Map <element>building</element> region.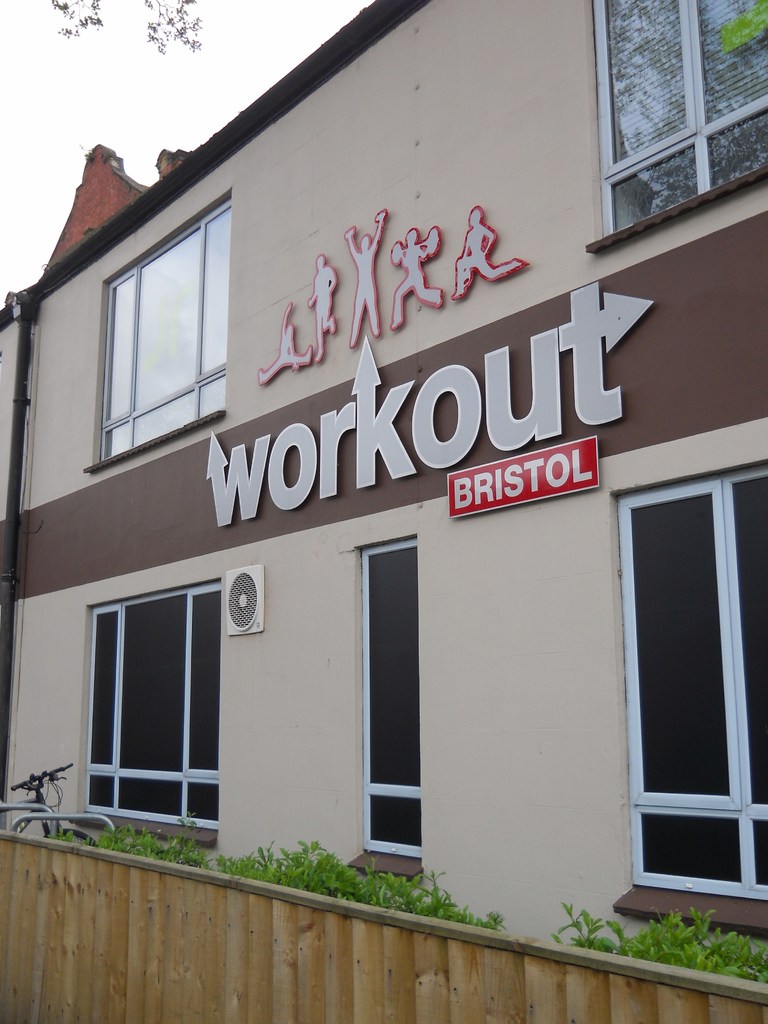
Mapped to region(0, 0, 767, 986).
